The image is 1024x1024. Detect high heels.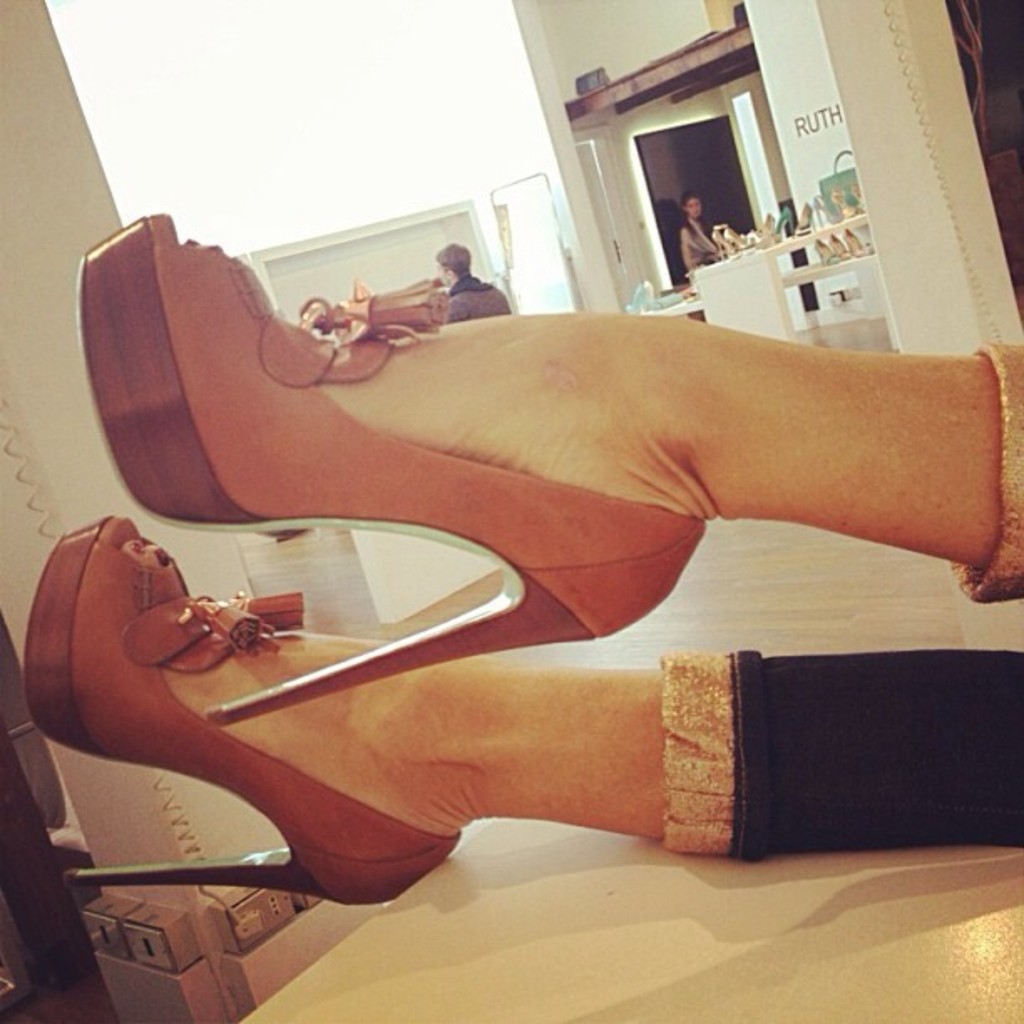
Detection: {"x1": 25, "y1": 514, "x2": 467, "y2": 910}.
